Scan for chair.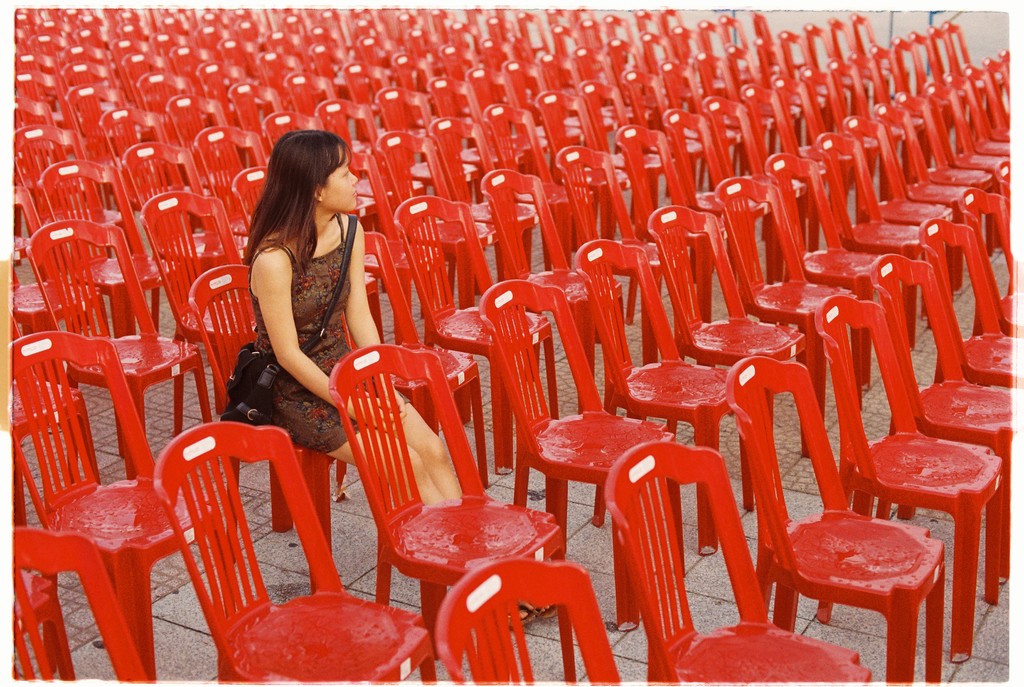
Scan result: x1=939 y1=70 x2=1023 y2=200.
